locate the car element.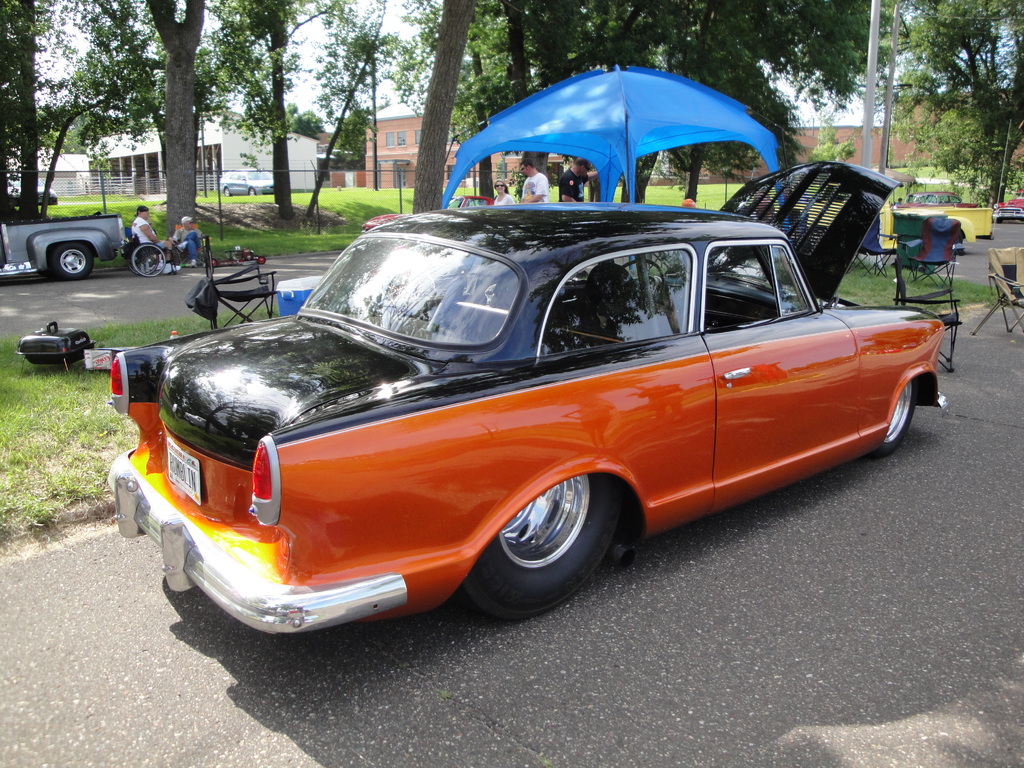
Element bbox: 993,203,1023,227.
